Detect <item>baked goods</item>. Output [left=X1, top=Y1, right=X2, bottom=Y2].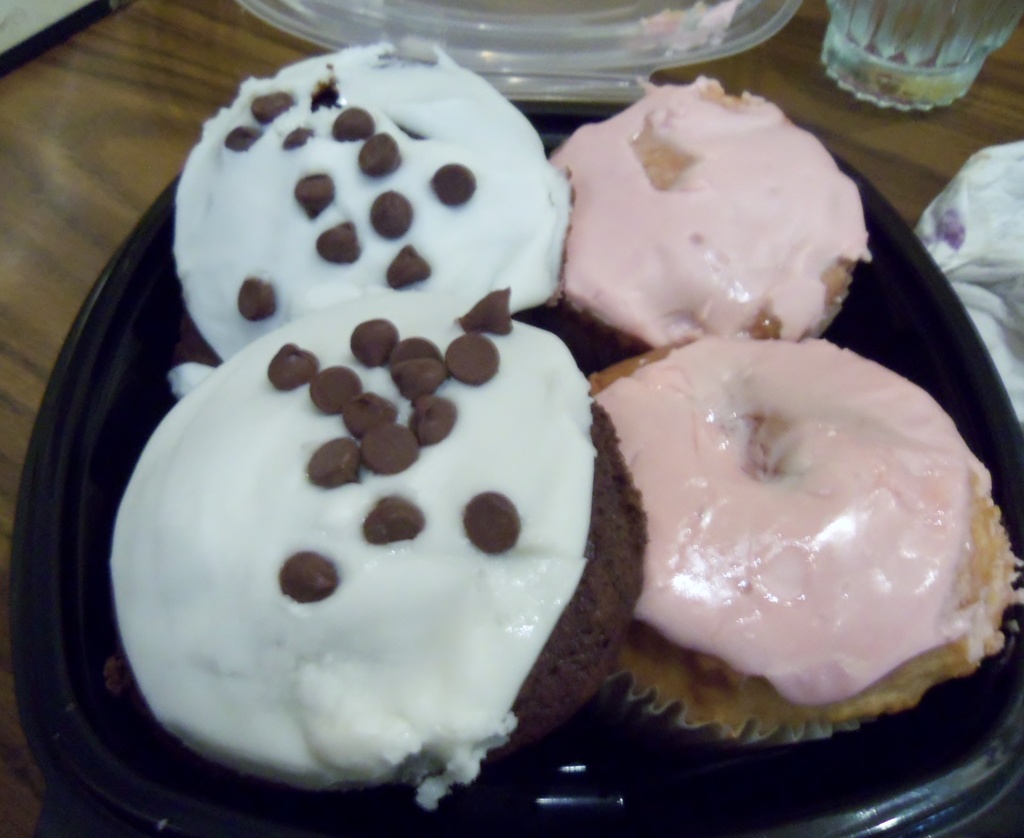
[left=100, top=281, right=652, bottom=812].
